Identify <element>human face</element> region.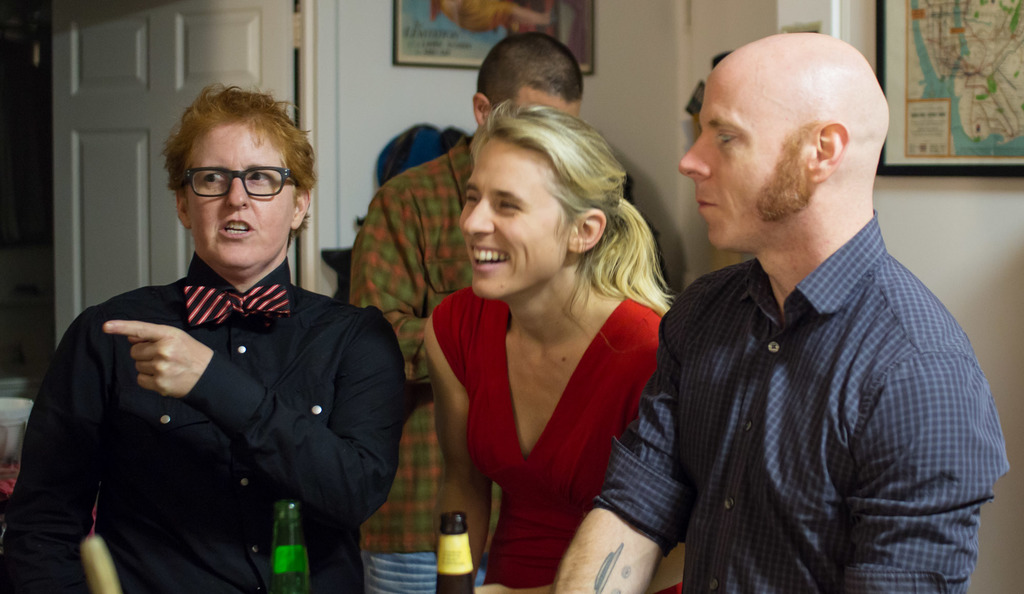
Region: [x1=461, y1=137, x2=570, y2=301].
